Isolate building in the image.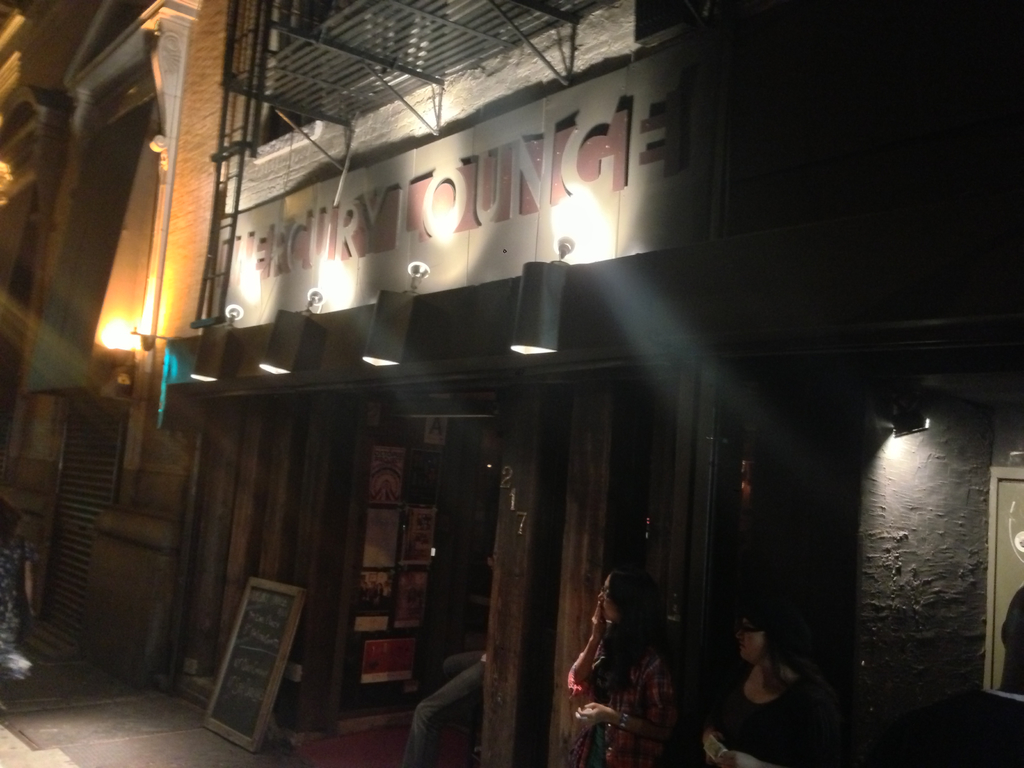
Isolated region: left=0, top=0, right=232, bottom=678.
